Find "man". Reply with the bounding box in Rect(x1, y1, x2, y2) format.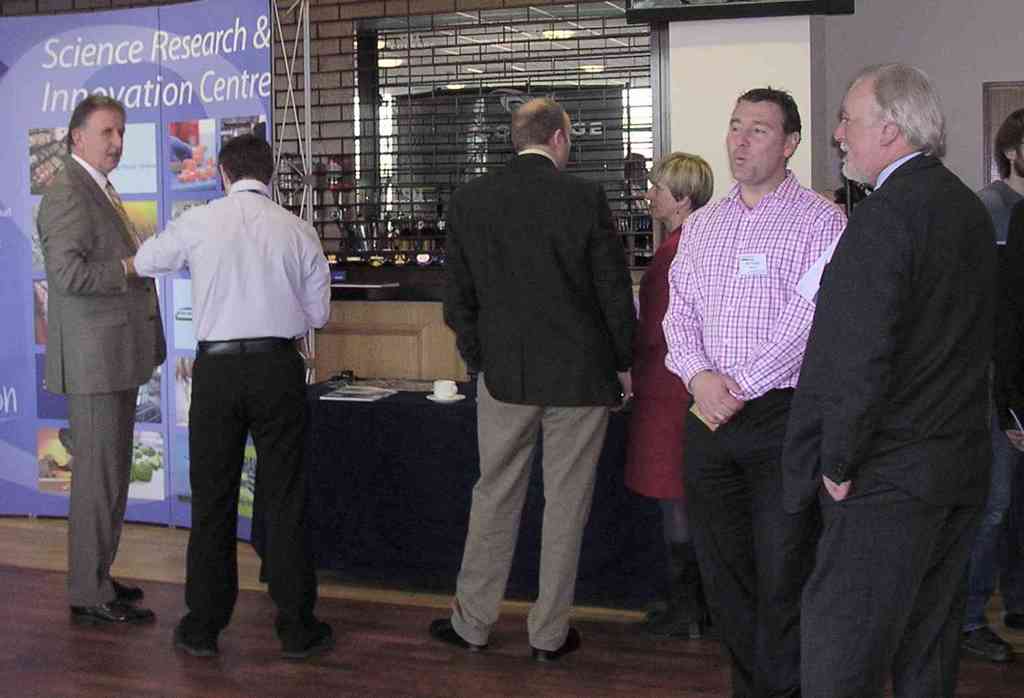
Rect(34, 96, 169, 623).
